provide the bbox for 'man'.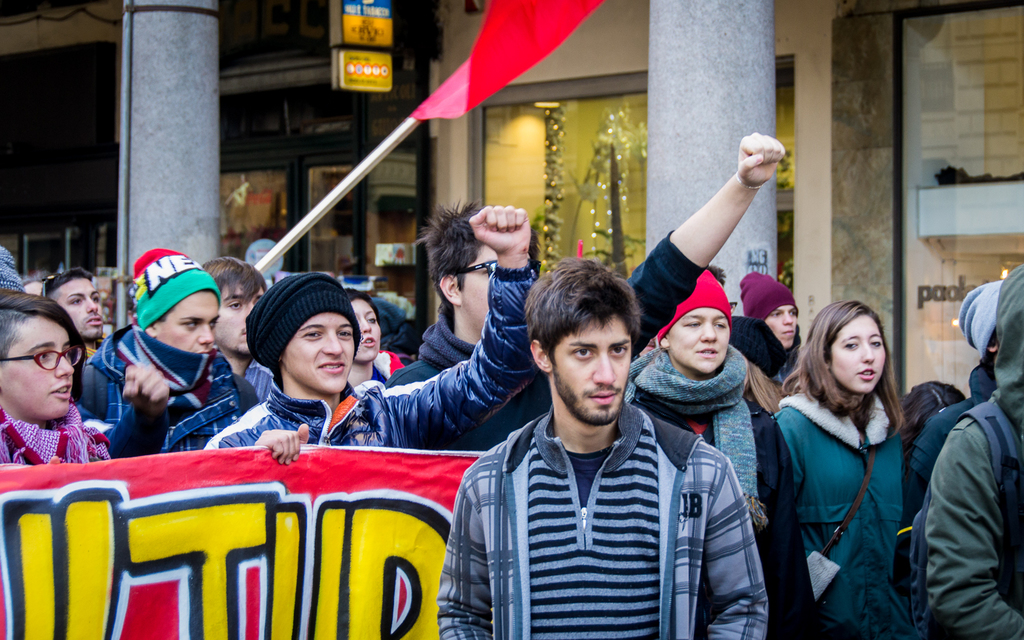
203,205,535,470.
